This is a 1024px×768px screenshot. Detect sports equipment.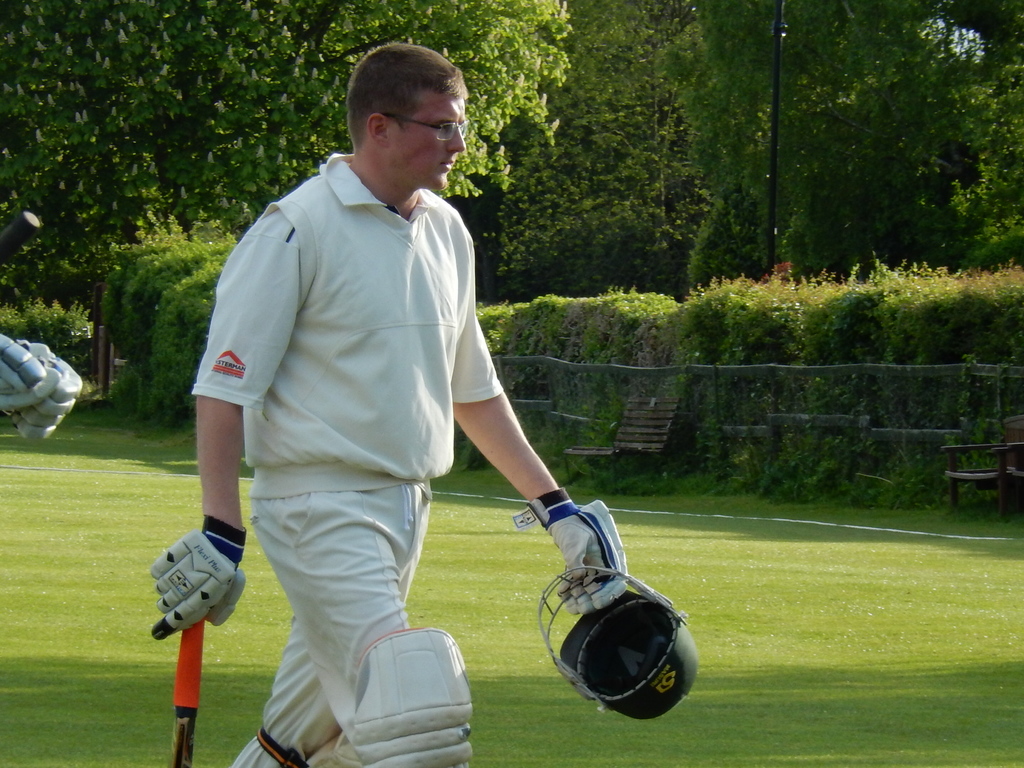
crop(156, 516, 247, 643).
